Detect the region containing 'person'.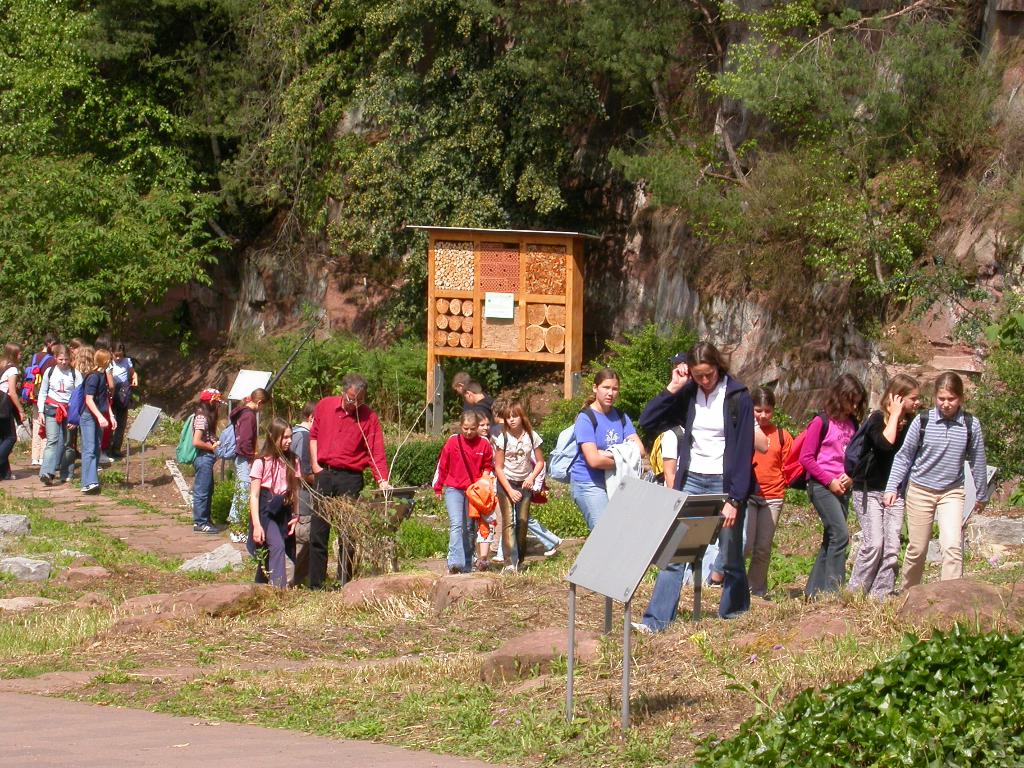
749 387 806 601.
